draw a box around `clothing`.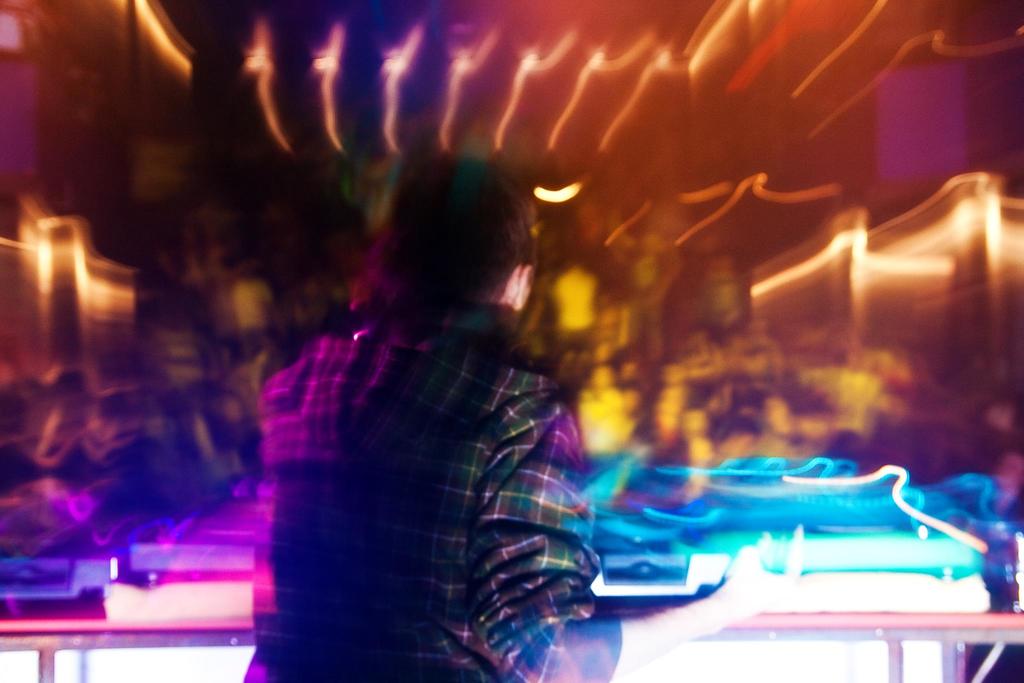
[237, 298, 617, 682].
